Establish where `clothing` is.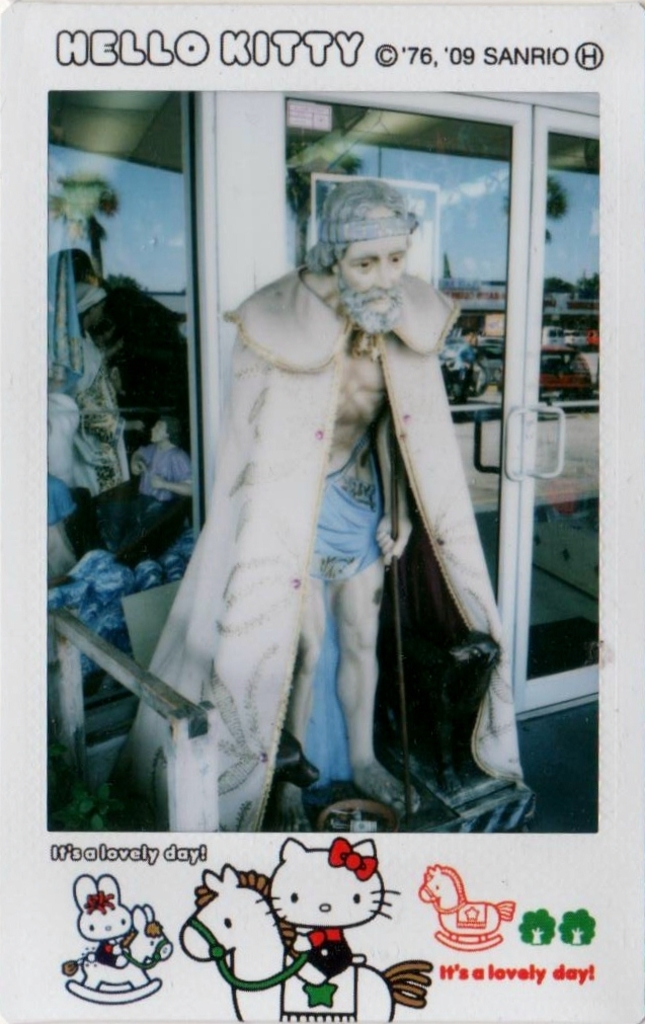
Established at select_region(306, 926, 358, 971).
